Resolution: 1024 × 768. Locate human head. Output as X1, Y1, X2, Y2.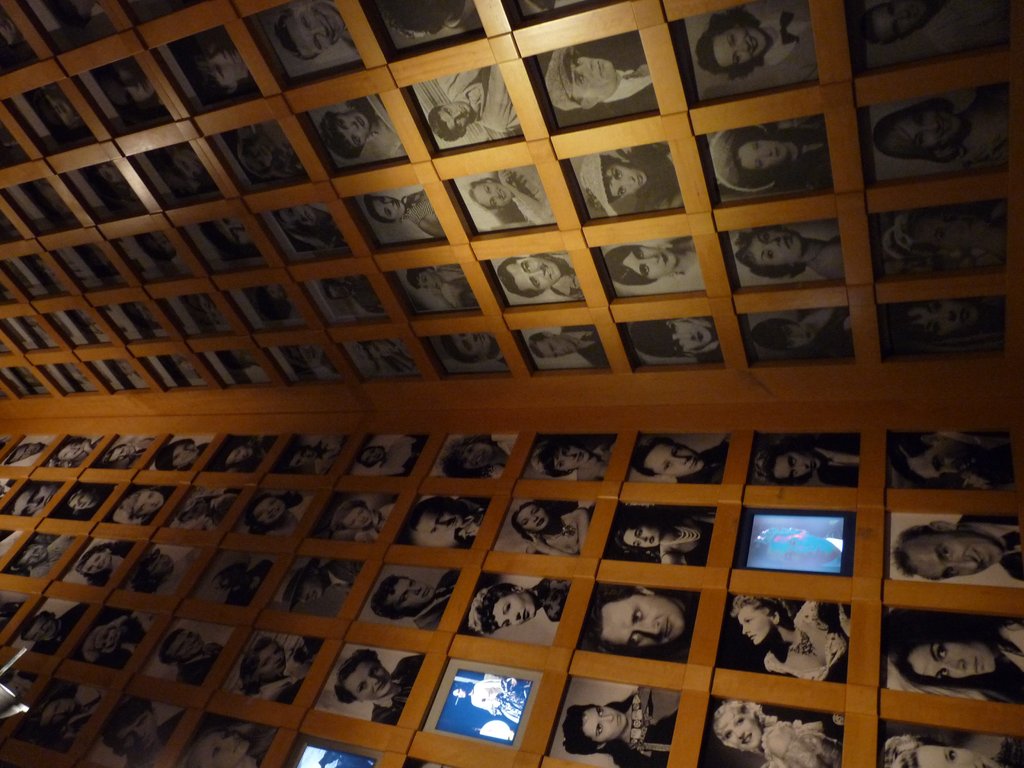
279, 445, 320, 471.
